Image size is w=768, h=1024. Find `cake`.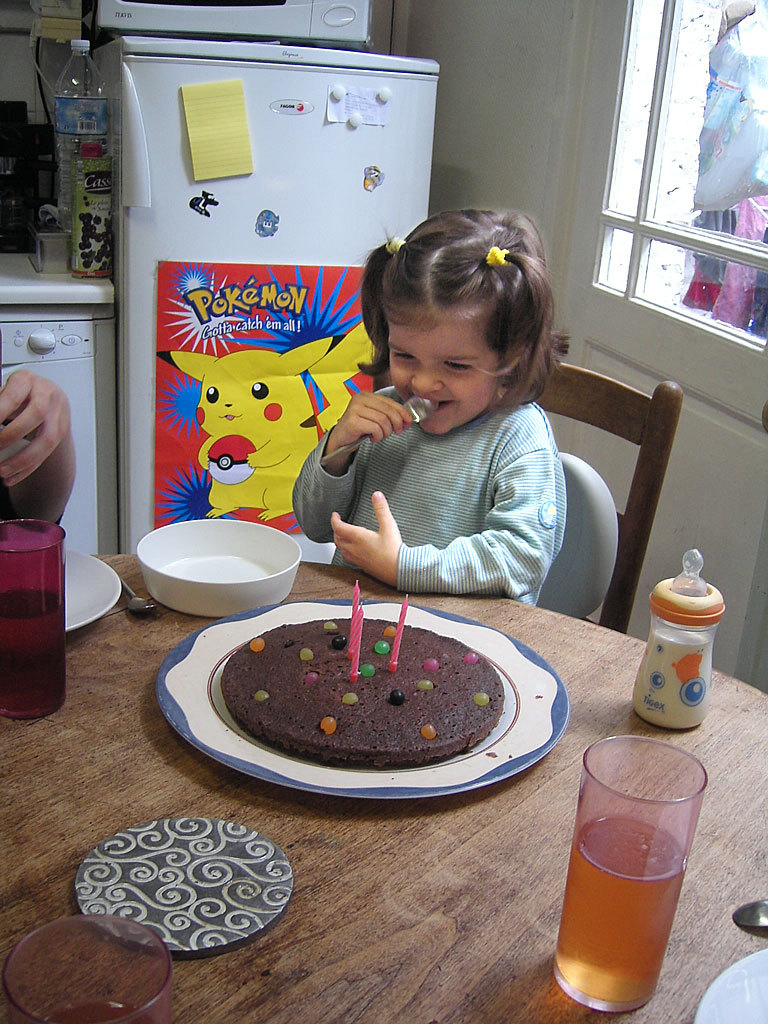
(x1=220, y1=613, x2=504, y2=771).
